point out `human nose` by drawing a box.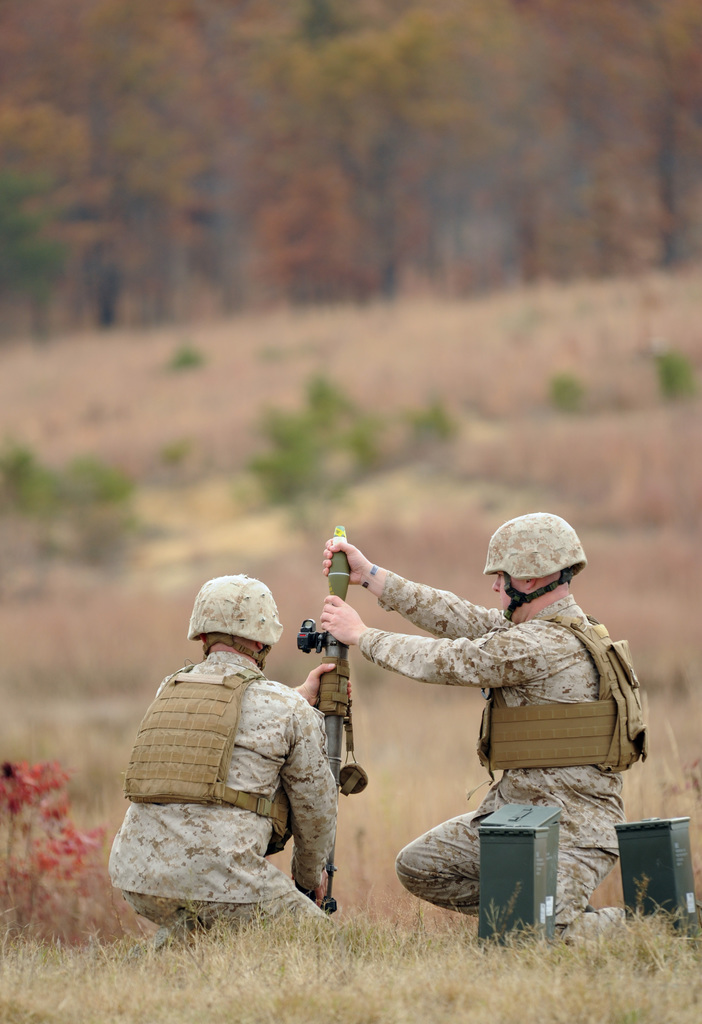
489:575:501:594.
